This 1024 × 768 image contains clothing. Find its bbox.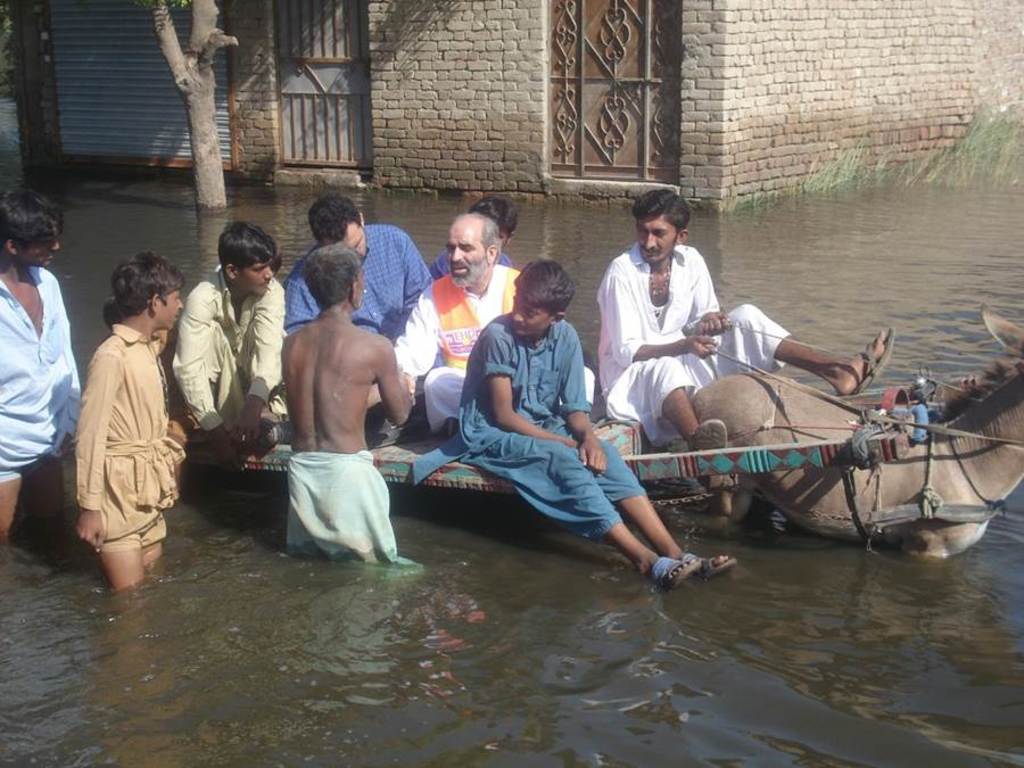
281:452:418:569.
